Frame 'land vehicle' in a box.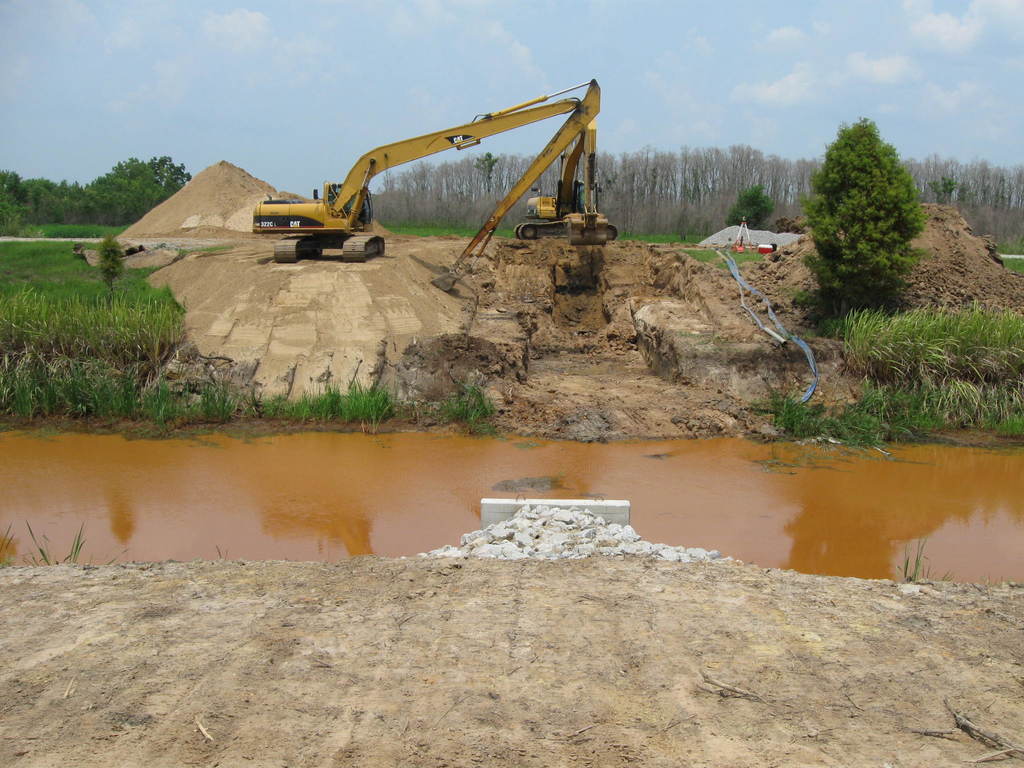
(left=514, top=118, right=620, bottom=246).
